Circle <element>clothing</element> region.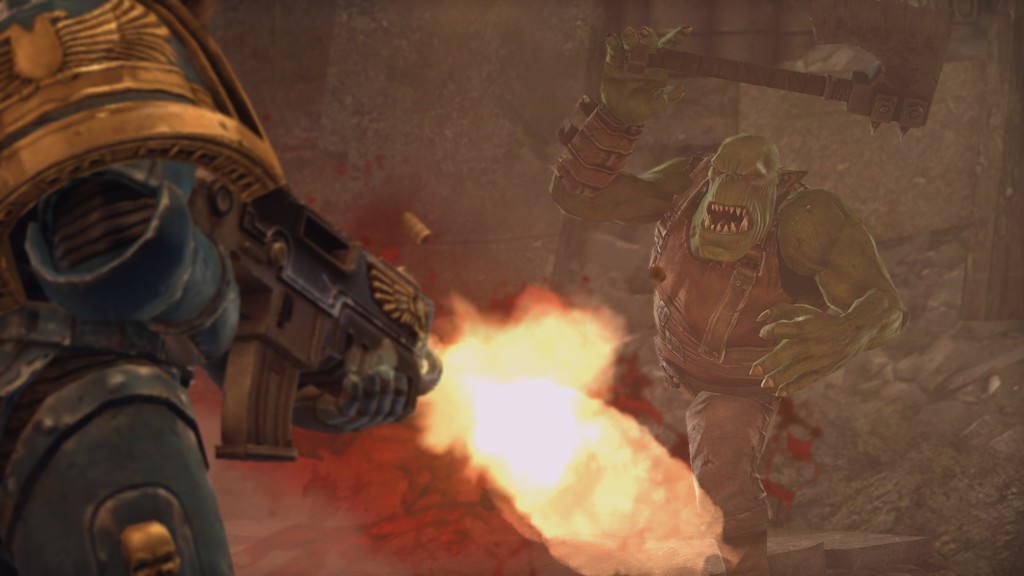
Region: (636,155,812,529).
